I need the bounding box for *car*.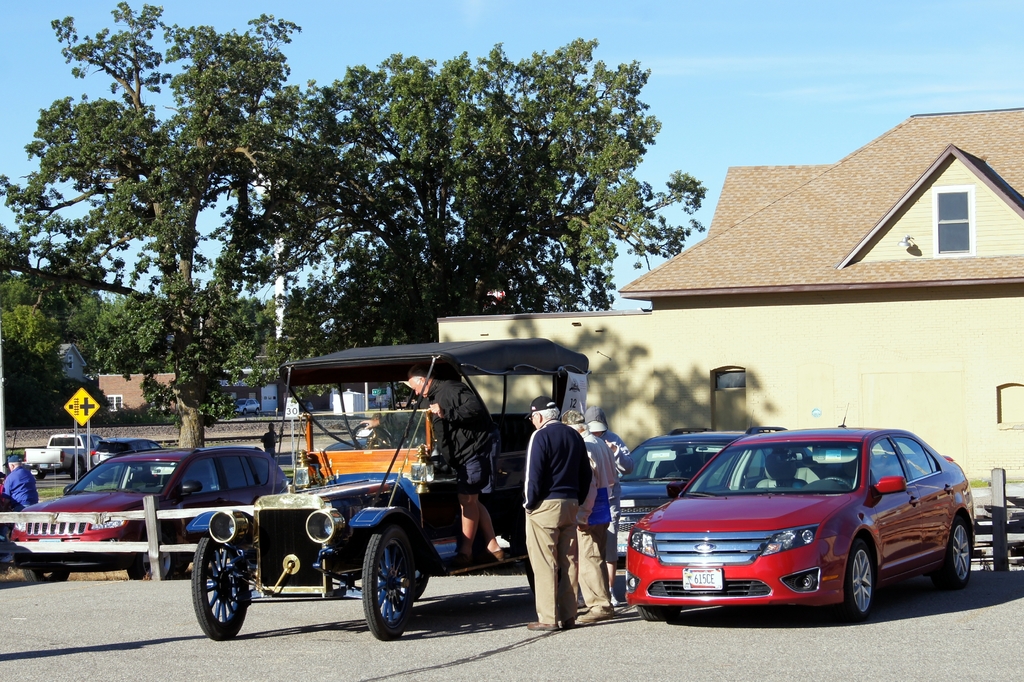
Here it is: x1=84, y1=437, x2=161, y2=463.
